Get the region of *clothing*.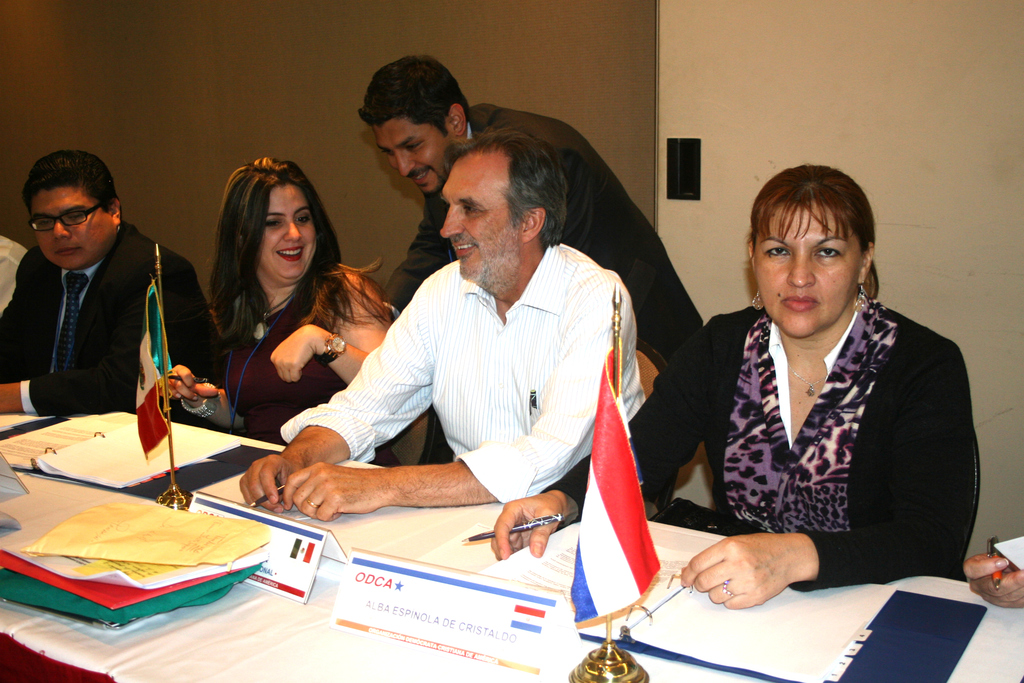
285, 242, 646, 502.
